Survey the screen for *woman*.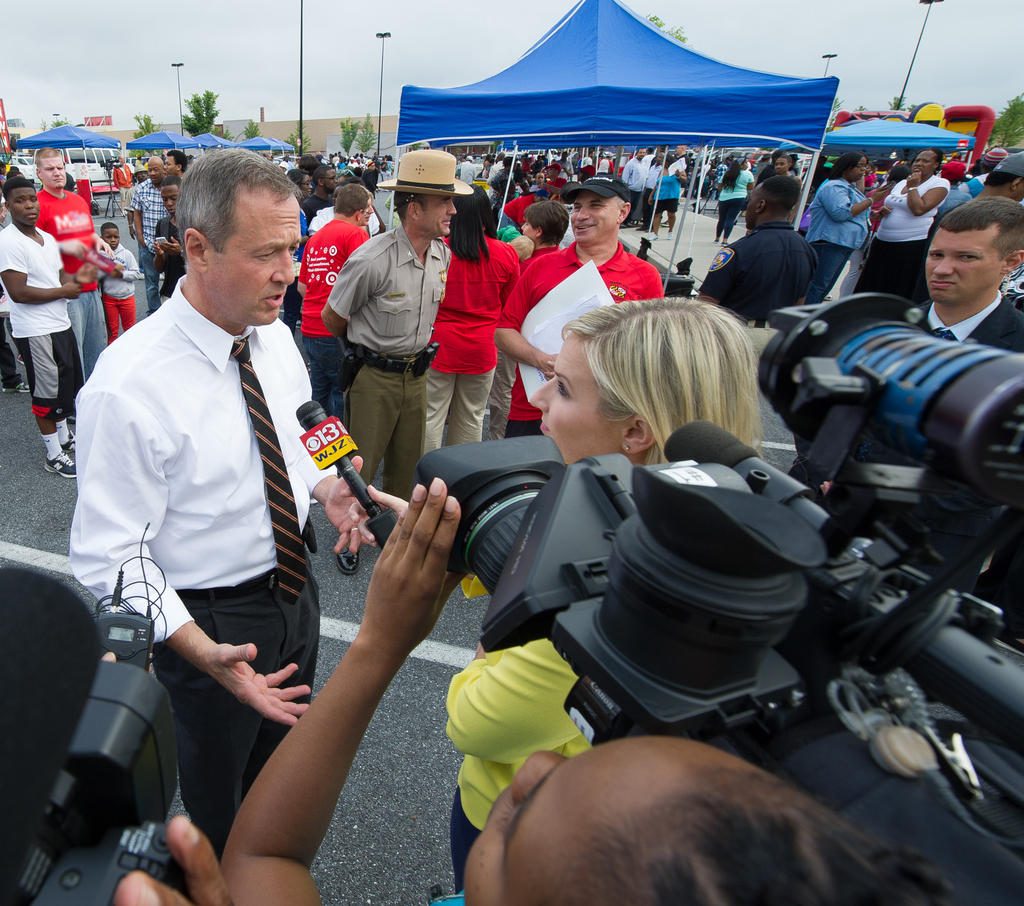
Survey found: bbox=[362, 159, 384, 191].
